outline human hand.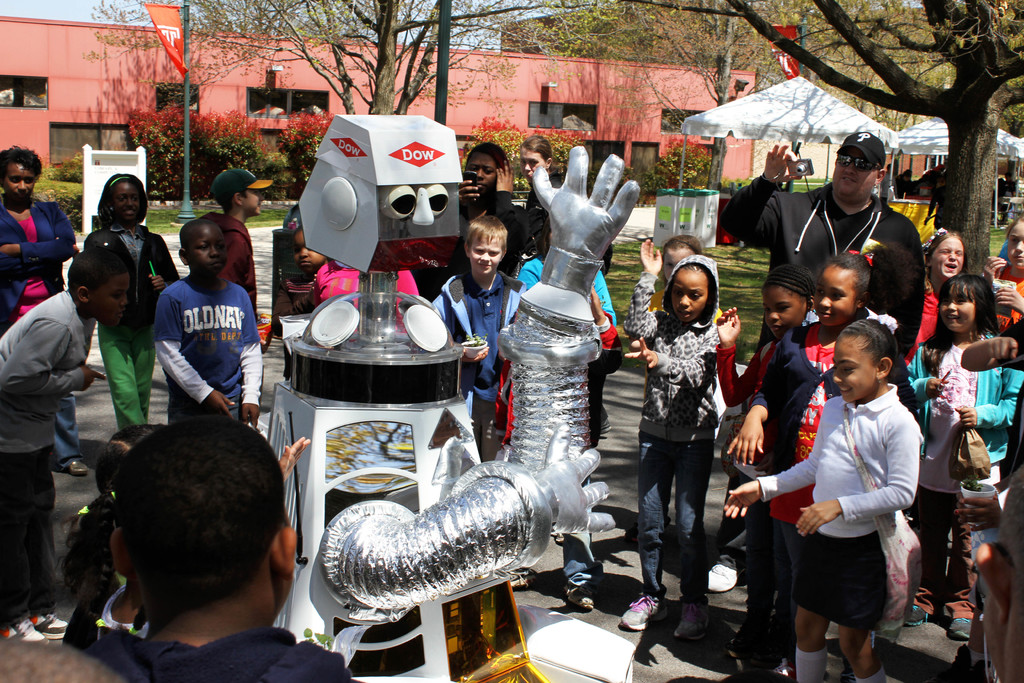
Outline: (x1=148, y1=274, x2=166, y2=294).
